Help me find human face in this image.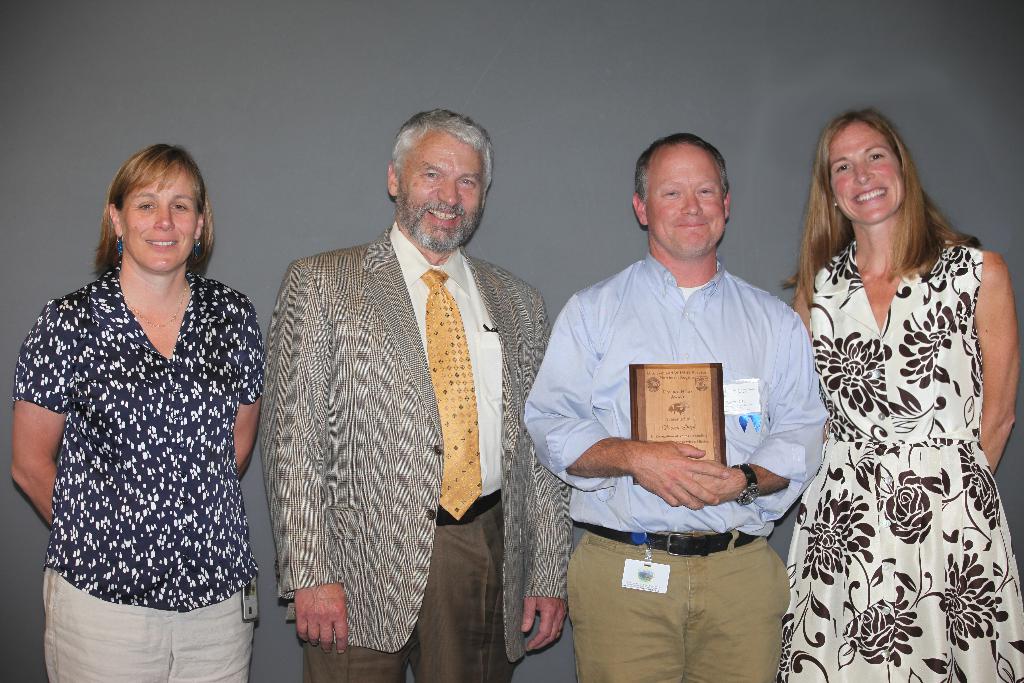
Found it: <bbox>118, 163, 200, 276</bbox>.
